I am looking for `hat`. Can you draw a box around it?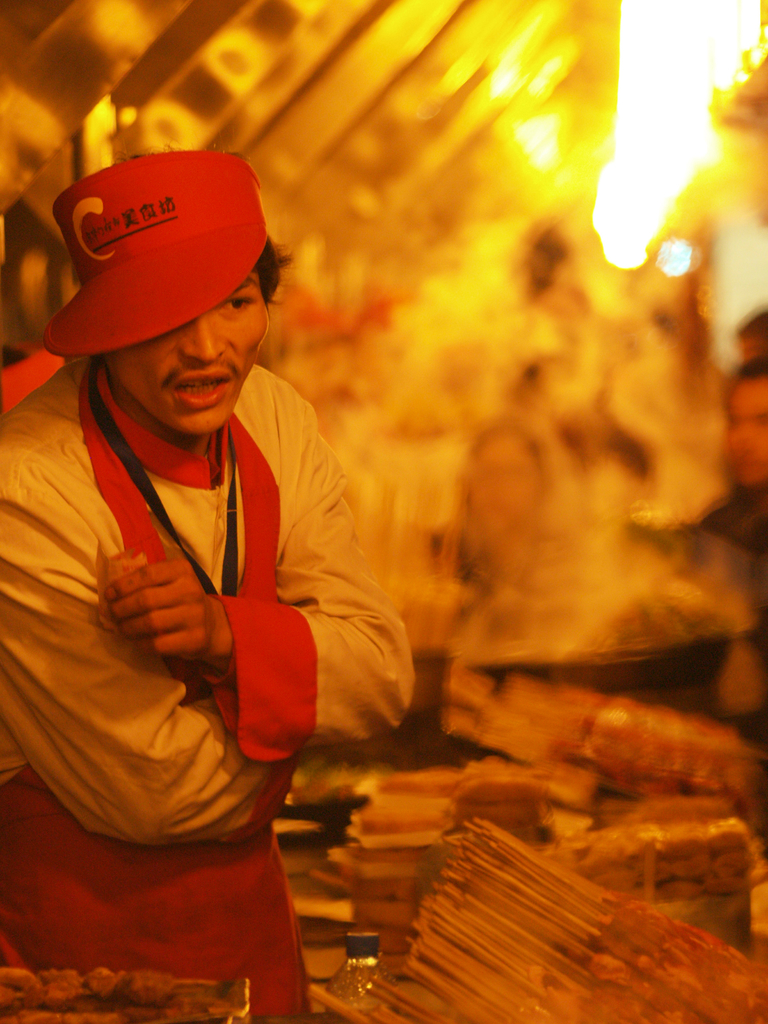
Sure, the bounding box is bbox=[41, 154, 270, 355].
